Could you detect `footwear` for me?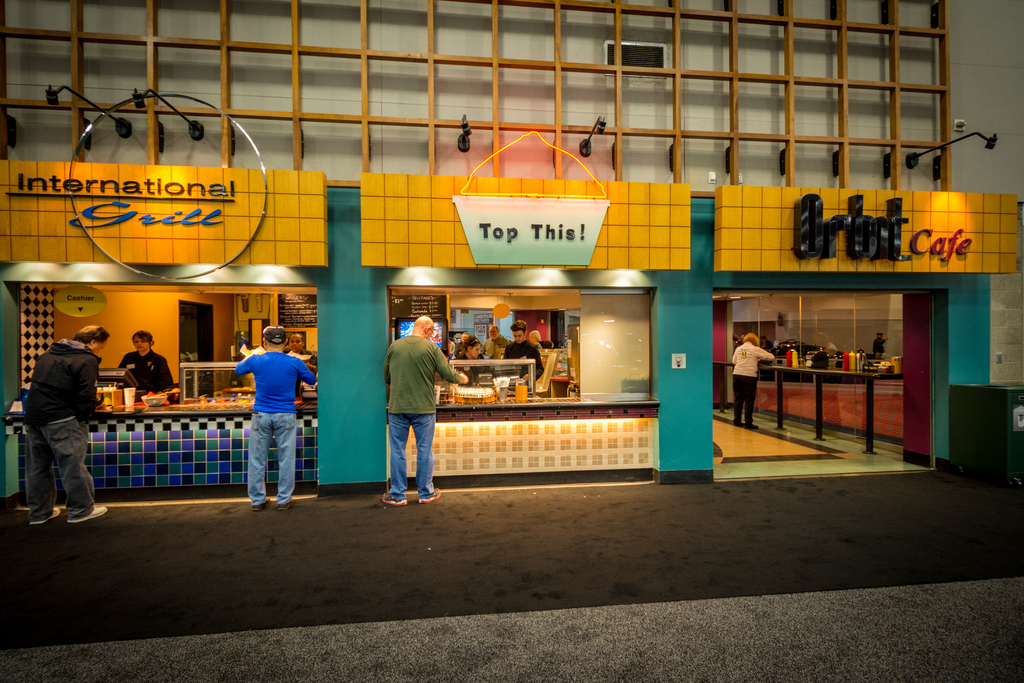
Detection result: (378,493,408,505).
